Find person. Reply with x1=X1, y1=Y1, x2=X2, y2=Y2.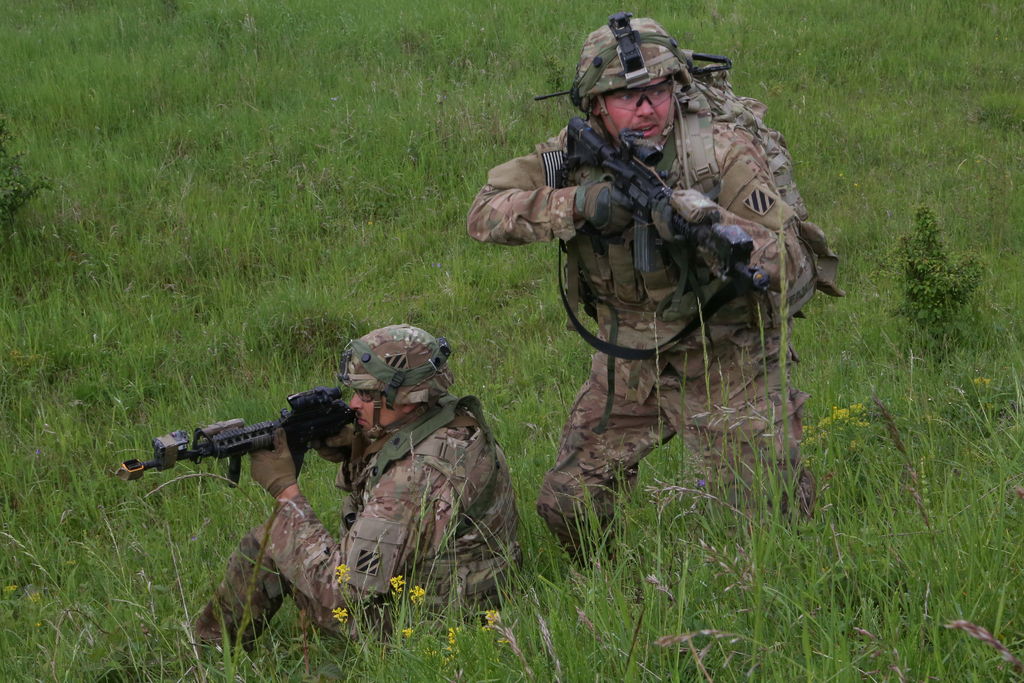
x1=187, y1=319, x2=525, y2=661.
